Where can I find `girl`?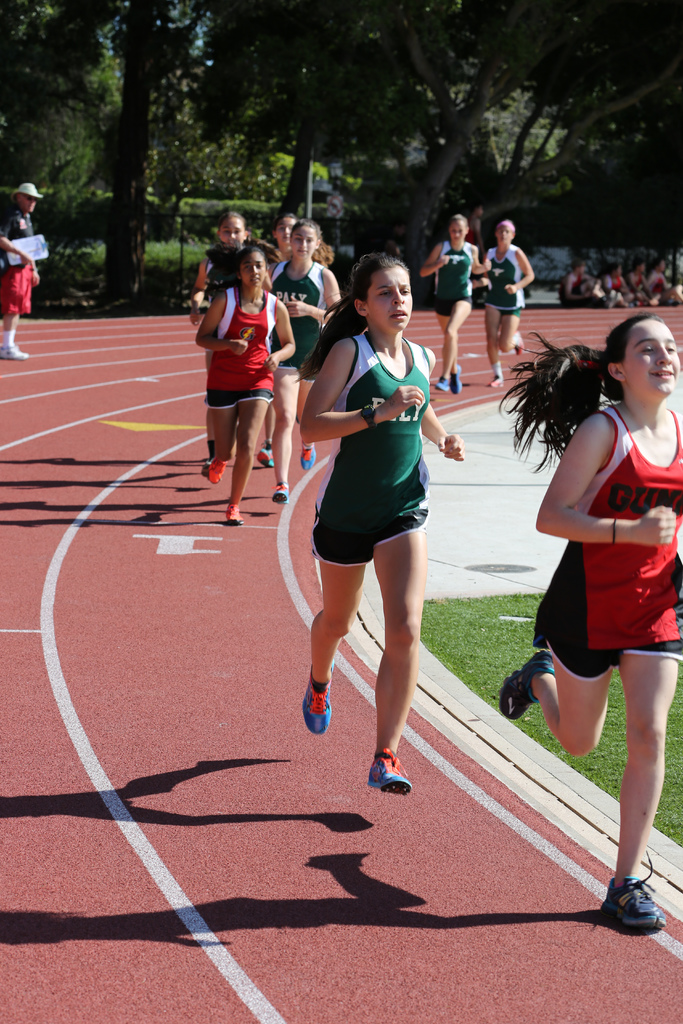
You can find it at crop(189, 209, 270, 460).
